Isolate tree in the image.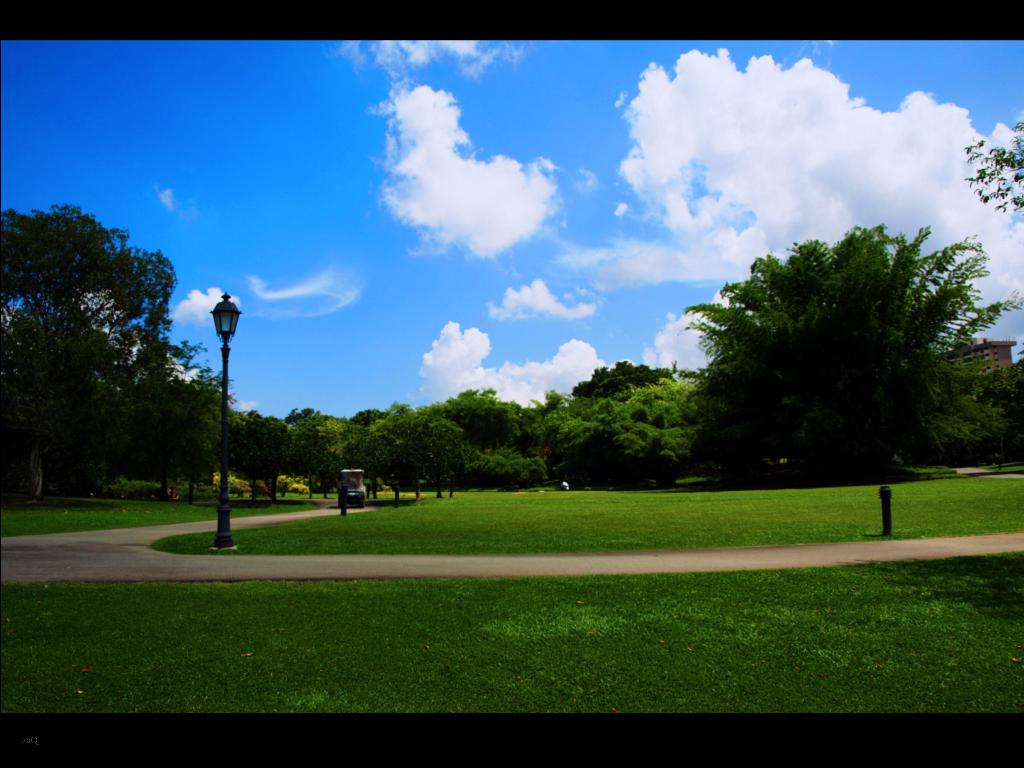
Isolated region: 968,124,1023,211.
